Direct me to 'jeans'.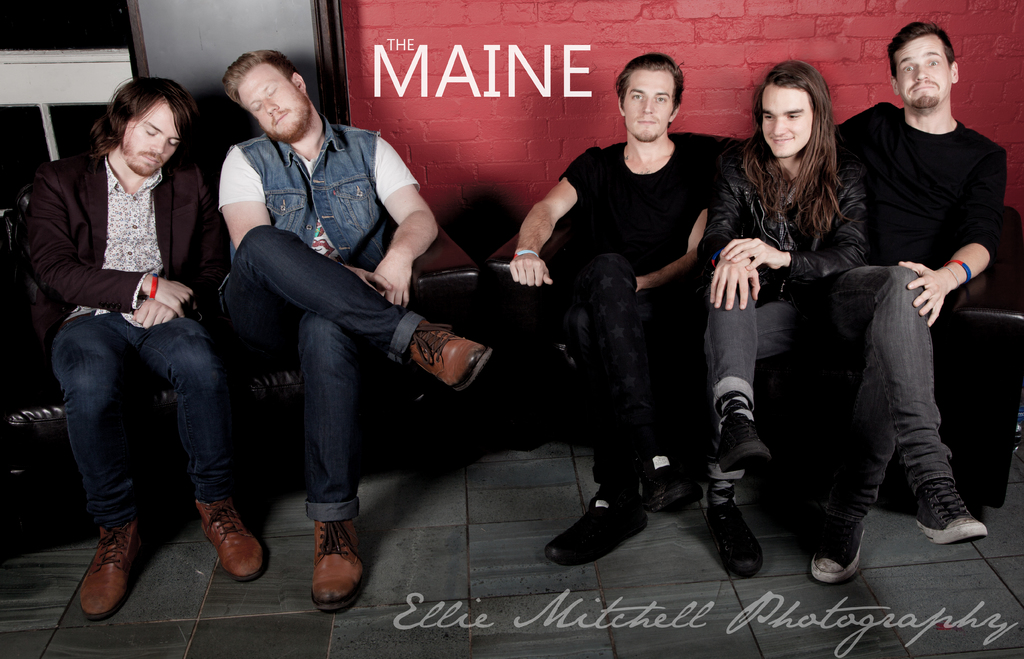
Direction: detection(556, 251, 683, 499).
